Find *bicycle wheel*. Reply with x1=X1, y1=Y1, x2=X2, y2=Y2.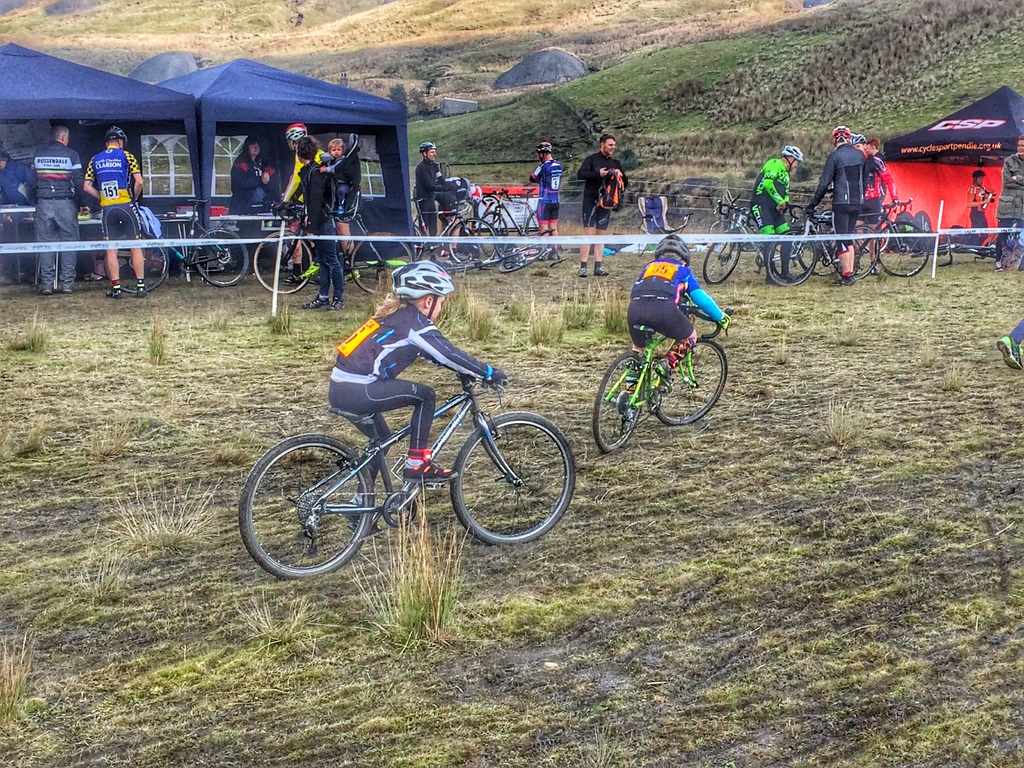
x1=449, y1=413, x2=576, y2=547.
